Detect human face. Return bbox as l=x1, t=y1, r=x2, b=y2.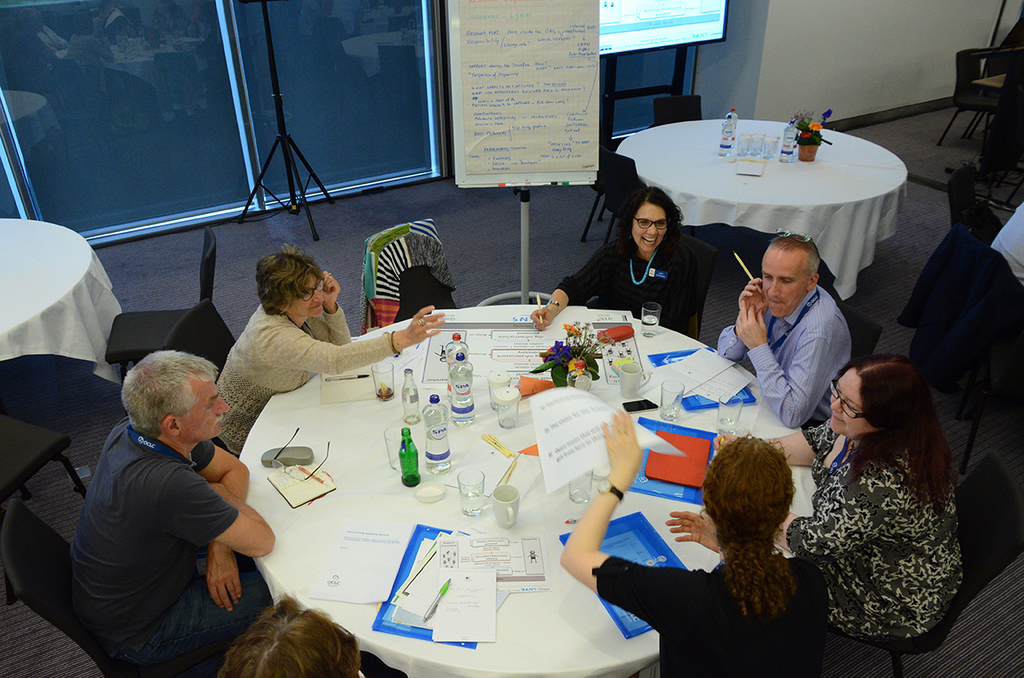
l=290, t=273, r=326, b=316.
